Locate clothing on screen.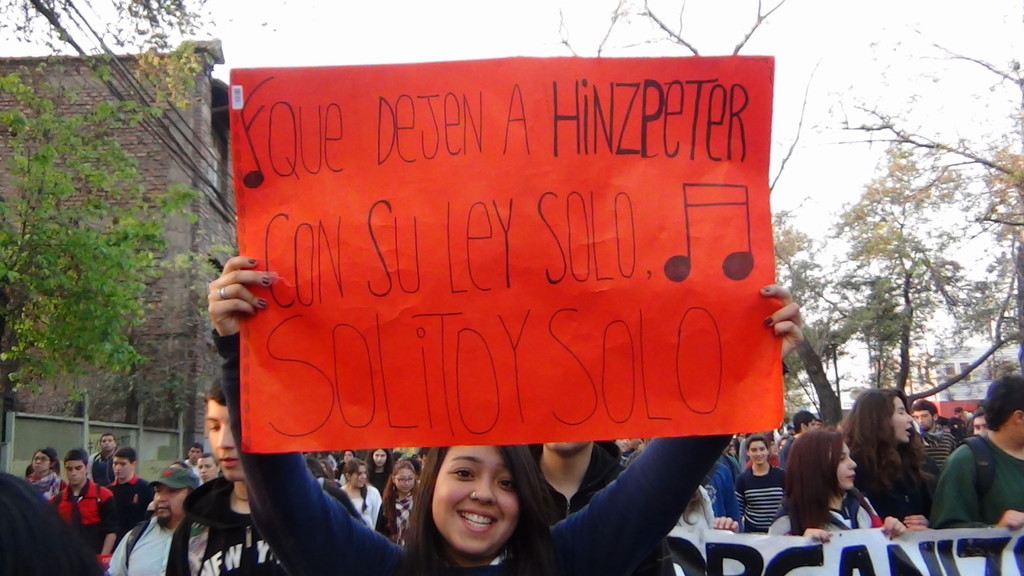
On screen at l=29, t=465, r=61, b=496.
